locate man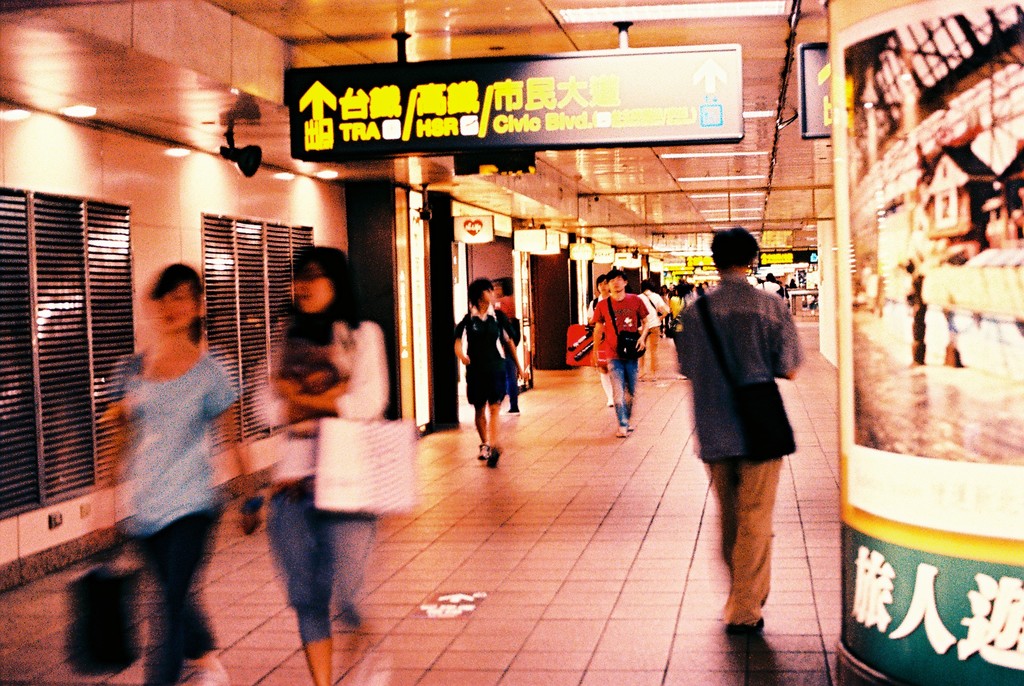
rect(637, 275, 668, 380)
